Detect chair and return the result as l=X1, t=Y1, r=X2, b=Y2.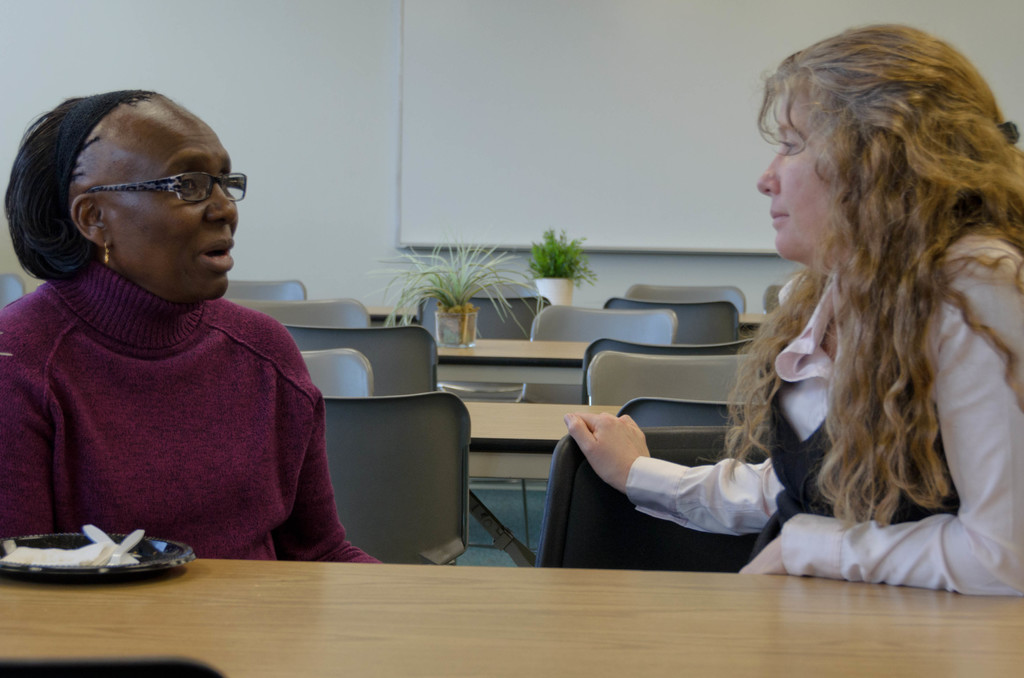
l=0, t=273, r=25, b=314.
